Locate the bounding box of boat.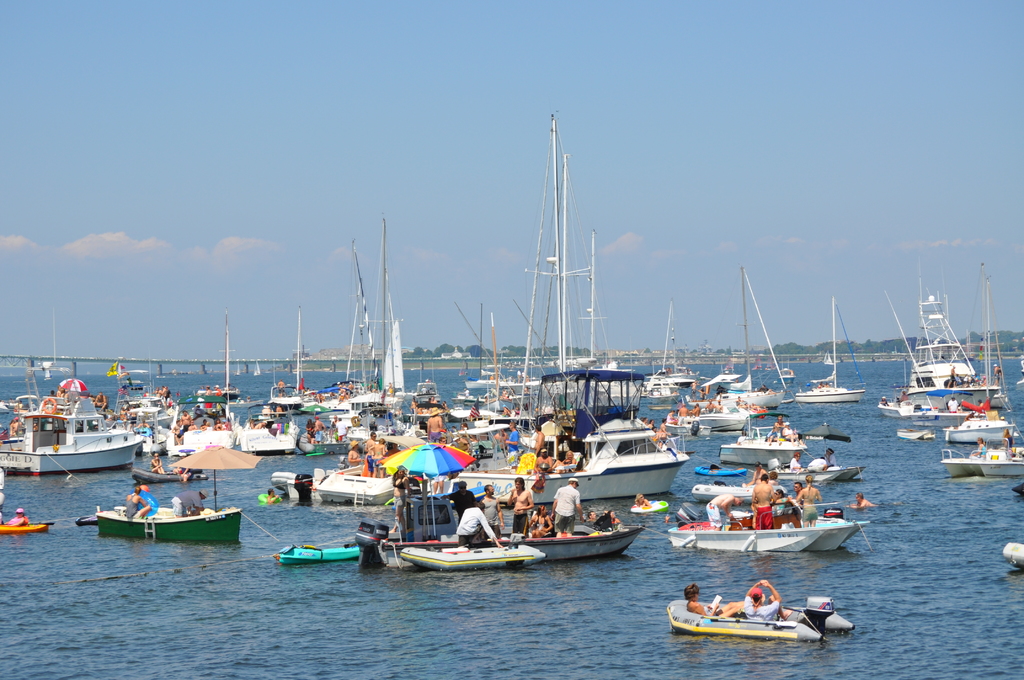
Bounding box: <box>791,298,860,401</box>.
